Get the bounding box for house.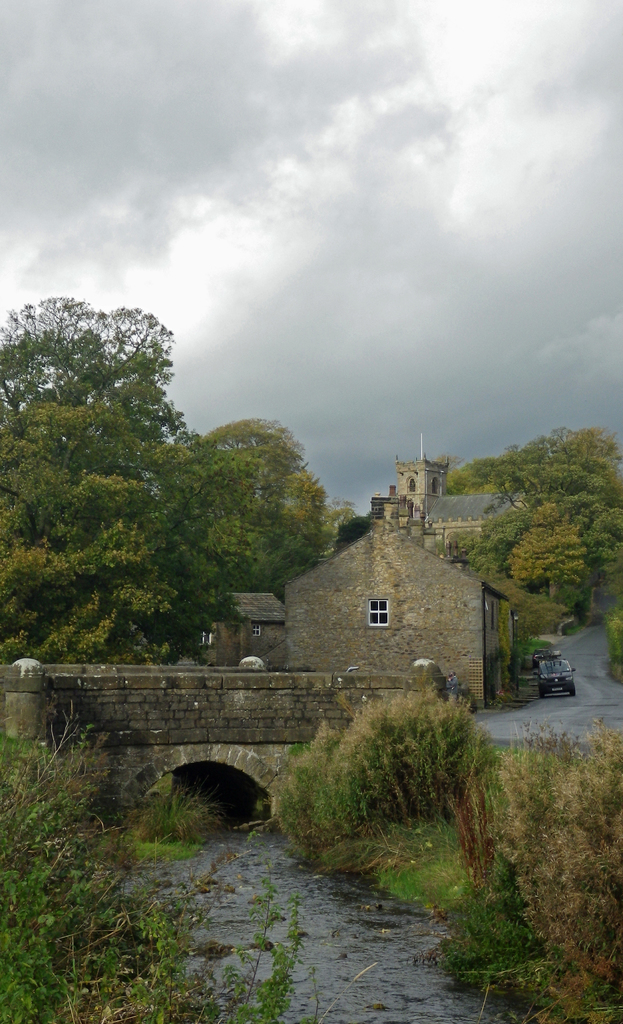
<bbox>181, 582, 278, 669</bbox>.
